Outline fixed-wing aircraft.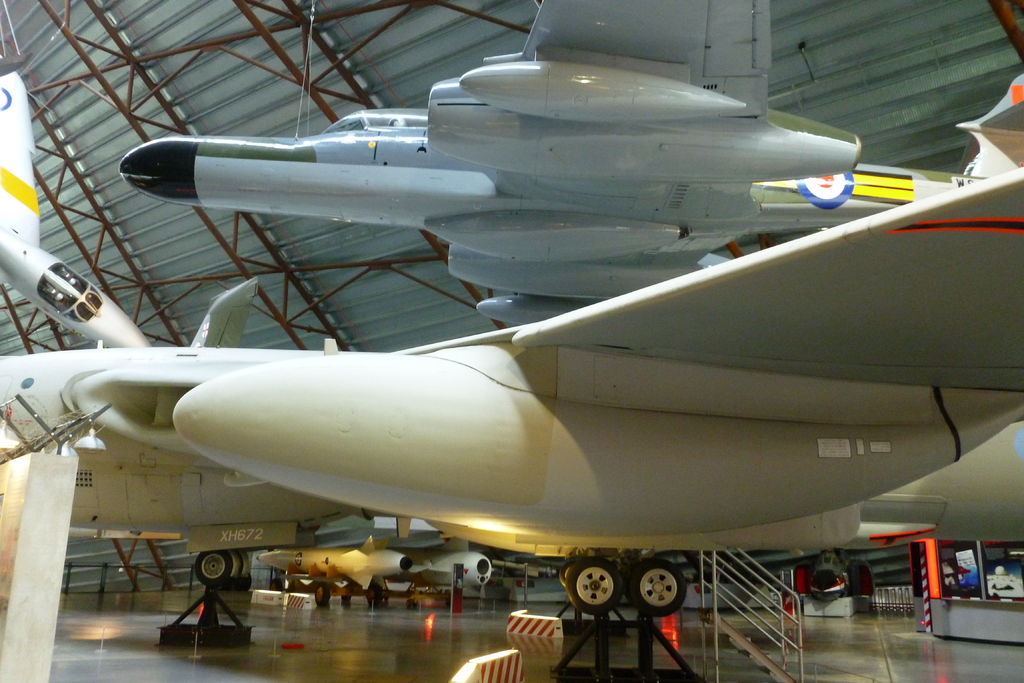
Outline: pyautogui.locateOnScreen(0, 69, 150, 346).
